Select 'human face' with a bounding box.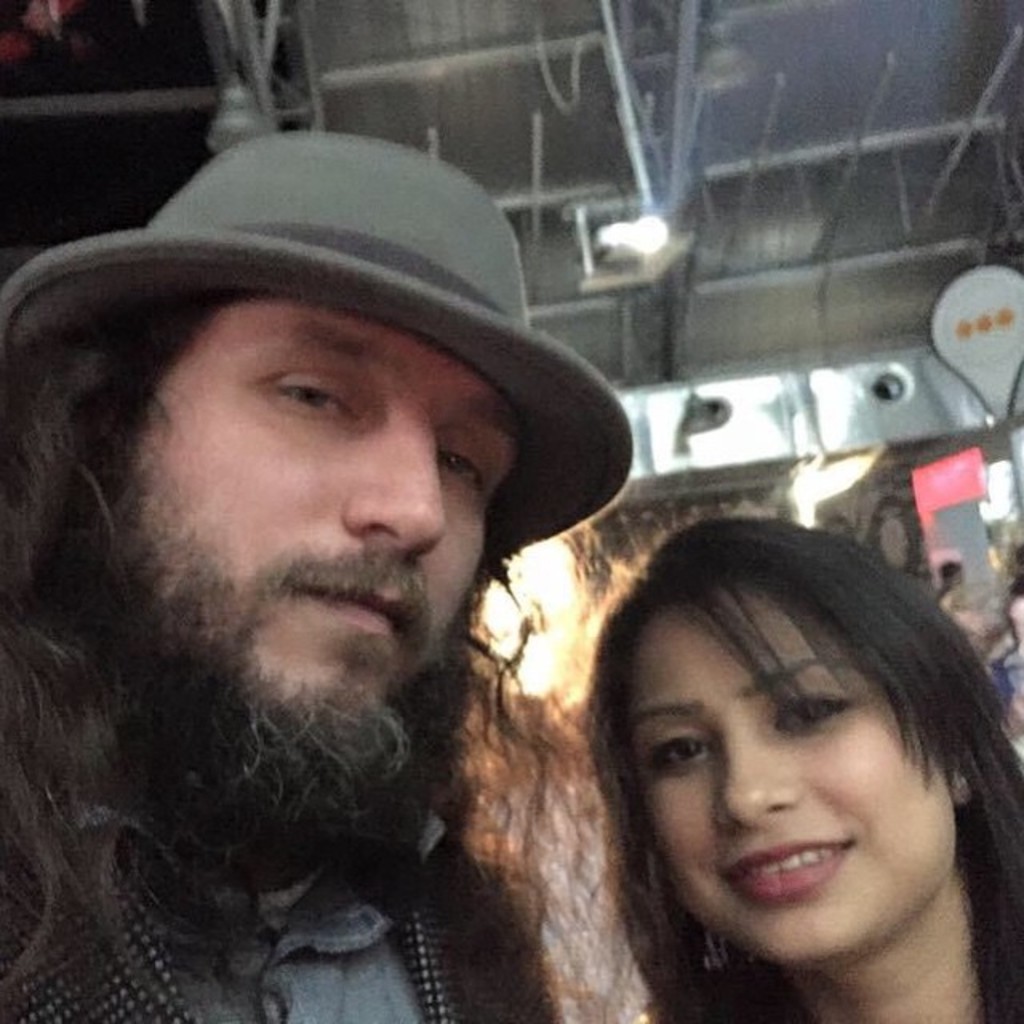
610 598 963 974.
